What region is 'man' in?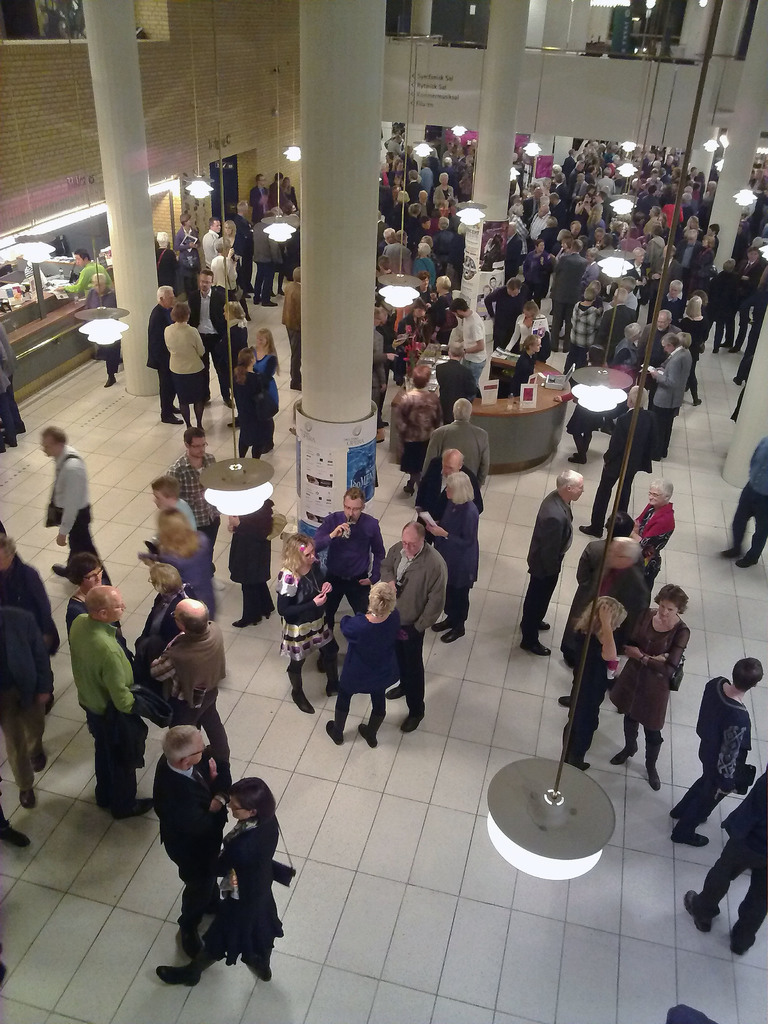
l=43, t=426, r=109, b=577.
